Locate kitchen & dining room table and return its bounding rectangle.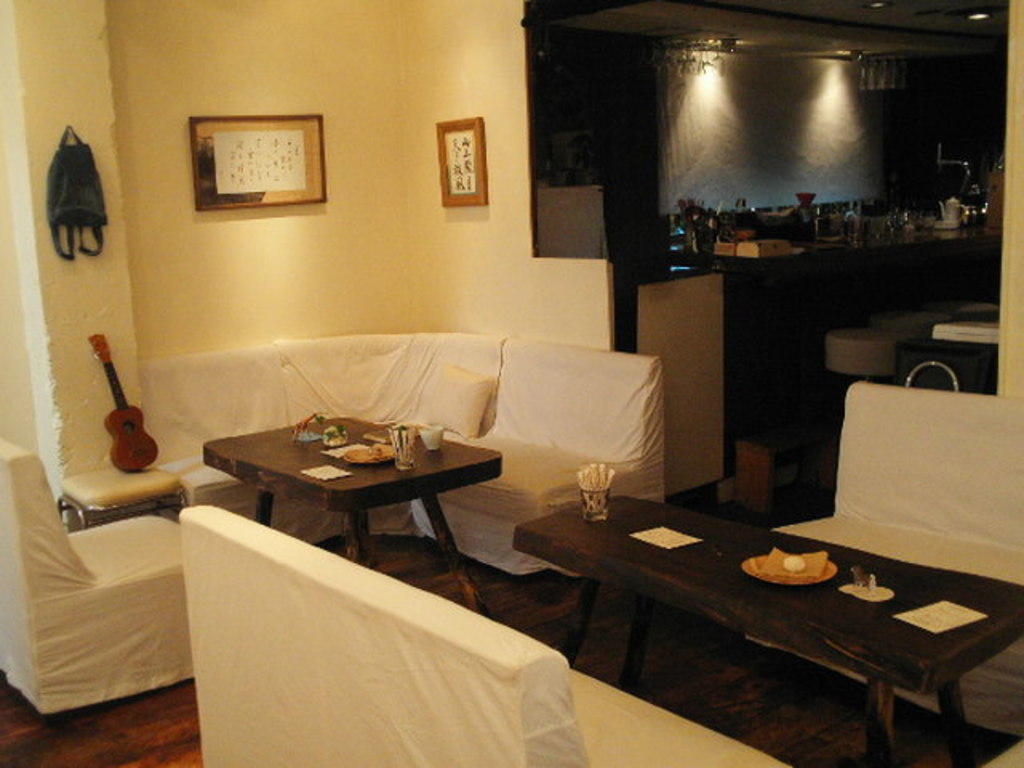
bbox=(178, 378, 1022, 766).
